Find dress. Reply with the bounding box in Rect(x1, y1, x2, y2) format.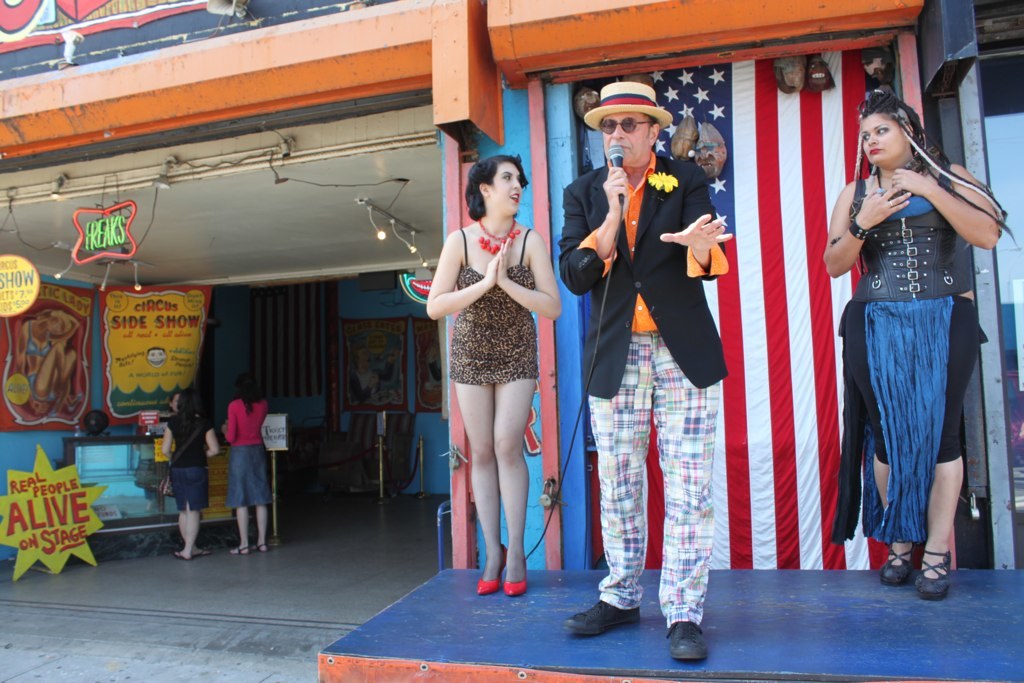
Rect(449, 228, 538, 384).
